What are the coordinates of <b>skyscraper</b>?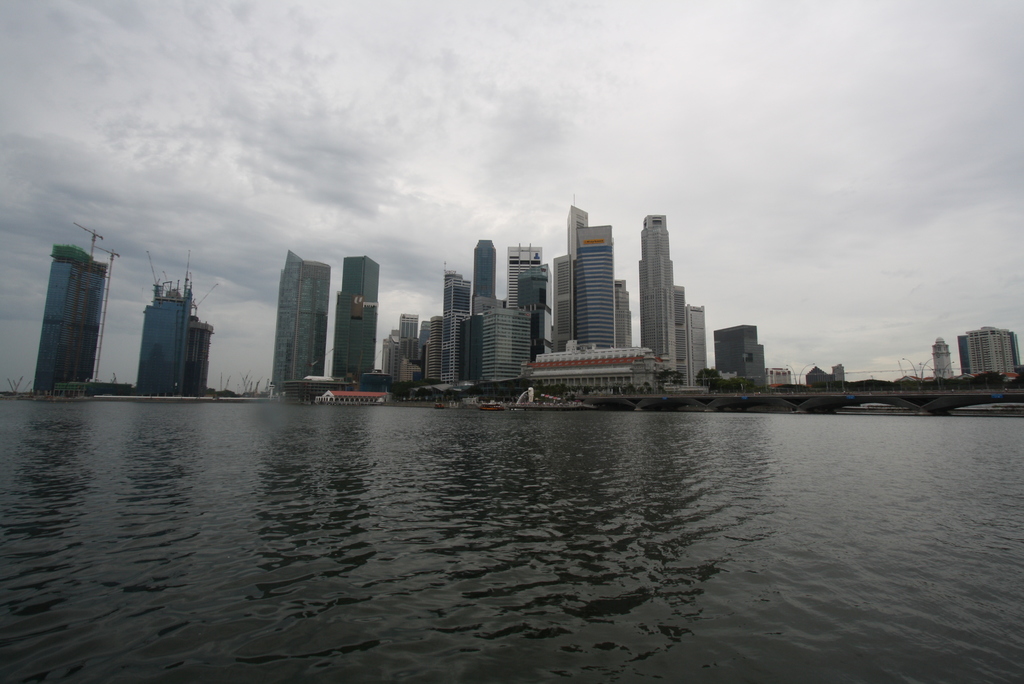
{"x1": 515, "y1": 259, "x2": 549, "y2": 363}.
